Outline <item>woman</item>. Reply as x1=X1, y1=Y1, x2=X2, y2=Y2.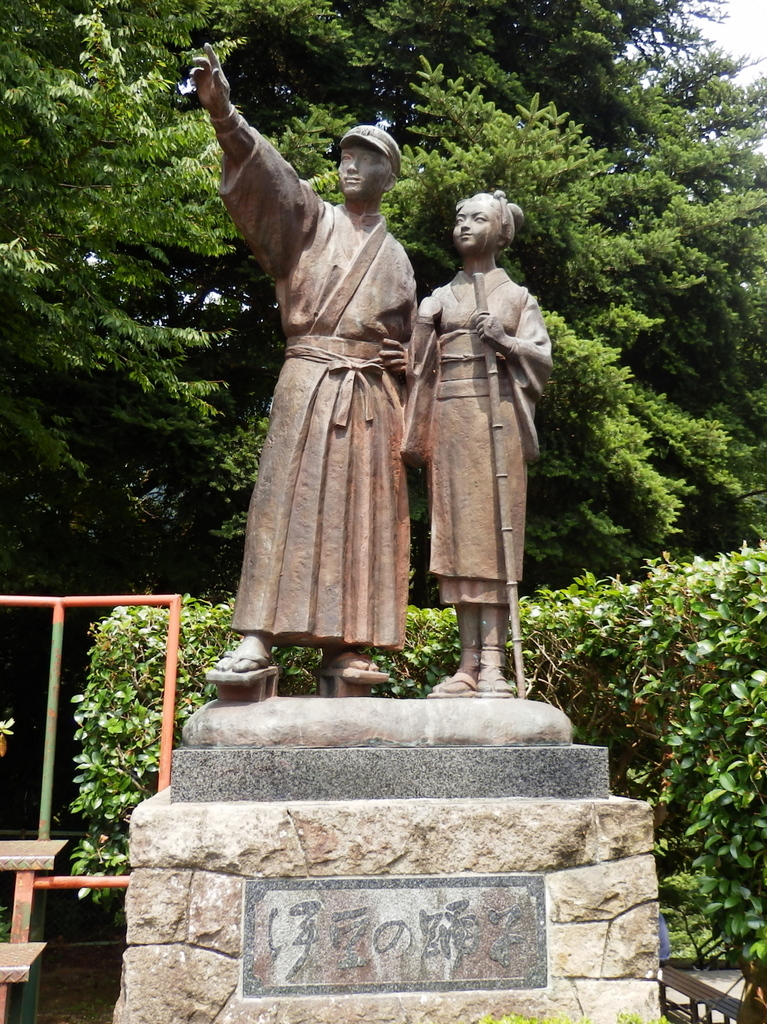
x1=401, y1=188, x2=557, y2=695.
